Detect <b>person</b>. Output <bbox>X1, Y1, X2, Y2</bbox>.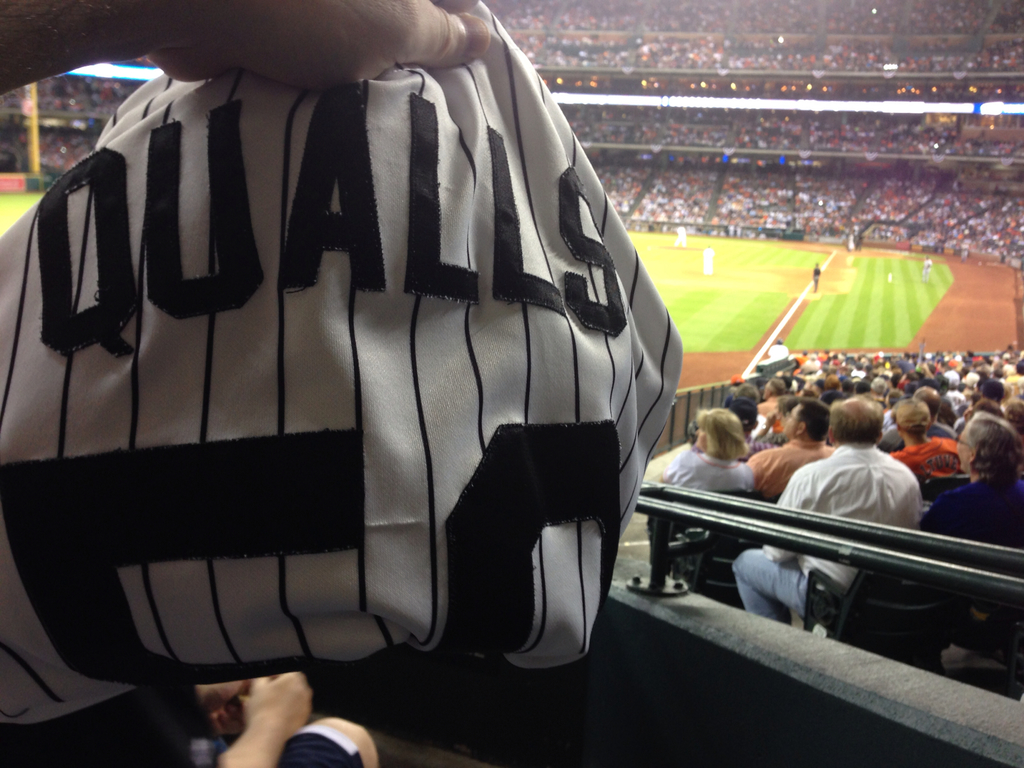
<bbox>726, 395, 922, 629</bbox>.
